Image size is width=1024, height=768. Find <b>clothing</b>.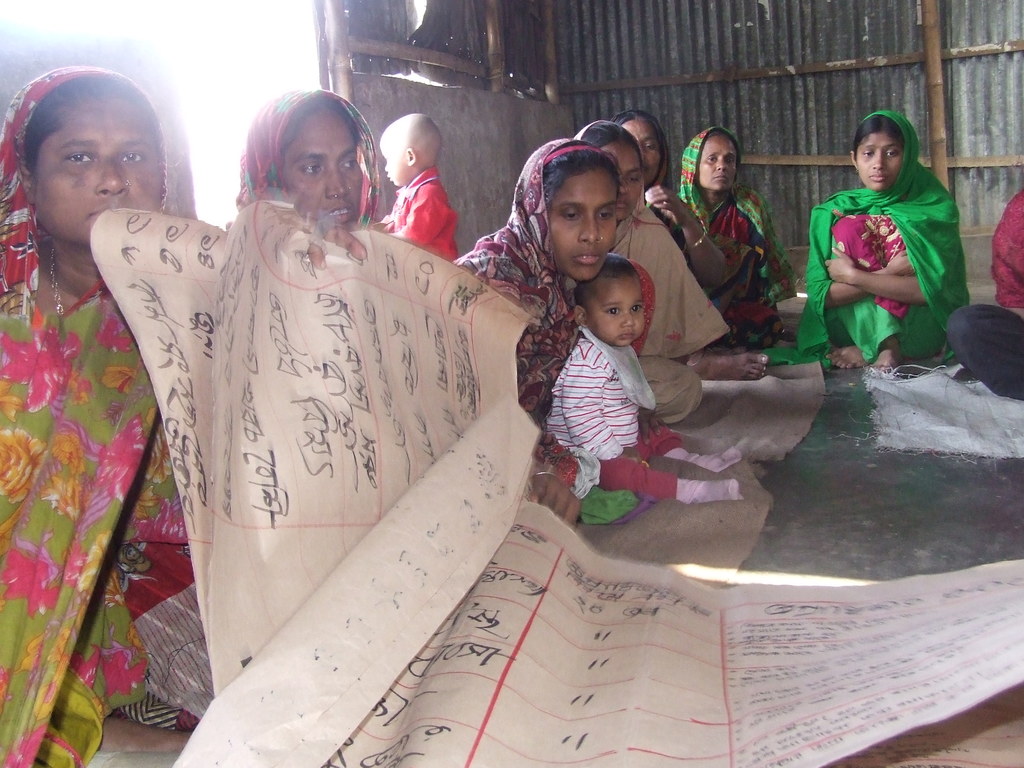
<bbox>110, 79, 392, 733</bbox>.
